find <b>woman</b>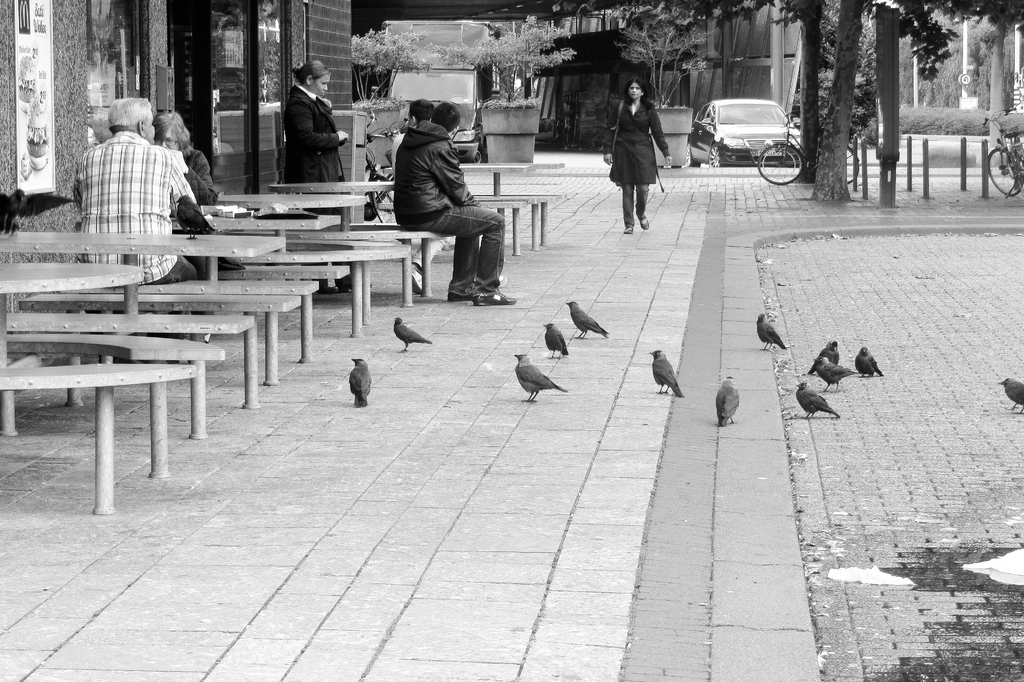
Rect(283, 59, 360, 294)
